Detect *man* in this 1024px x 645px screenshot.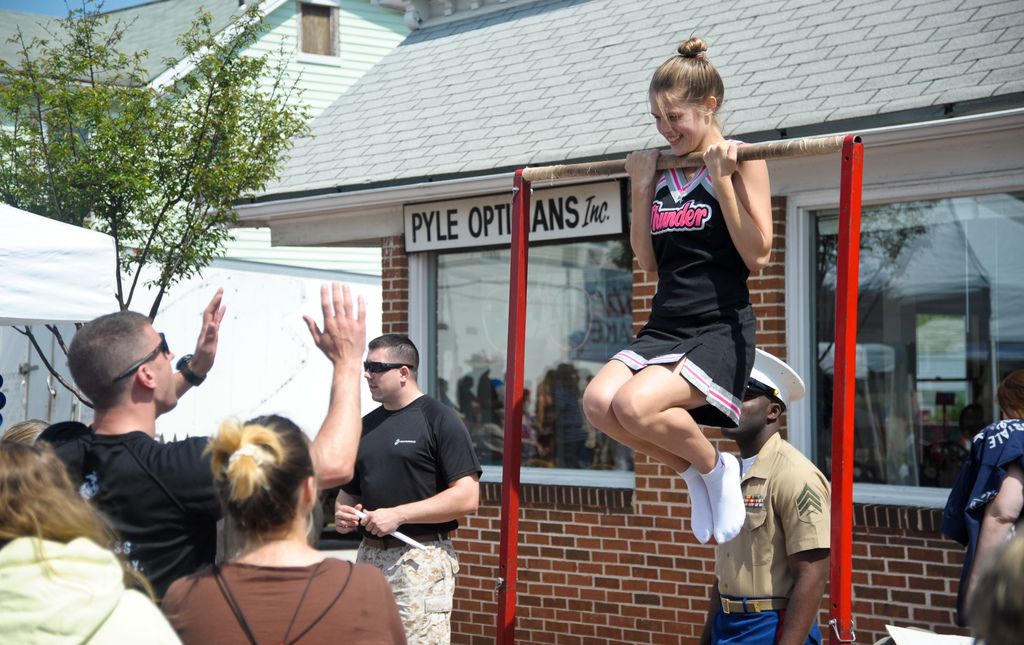
Detection: 730, 365, 846, 632.
